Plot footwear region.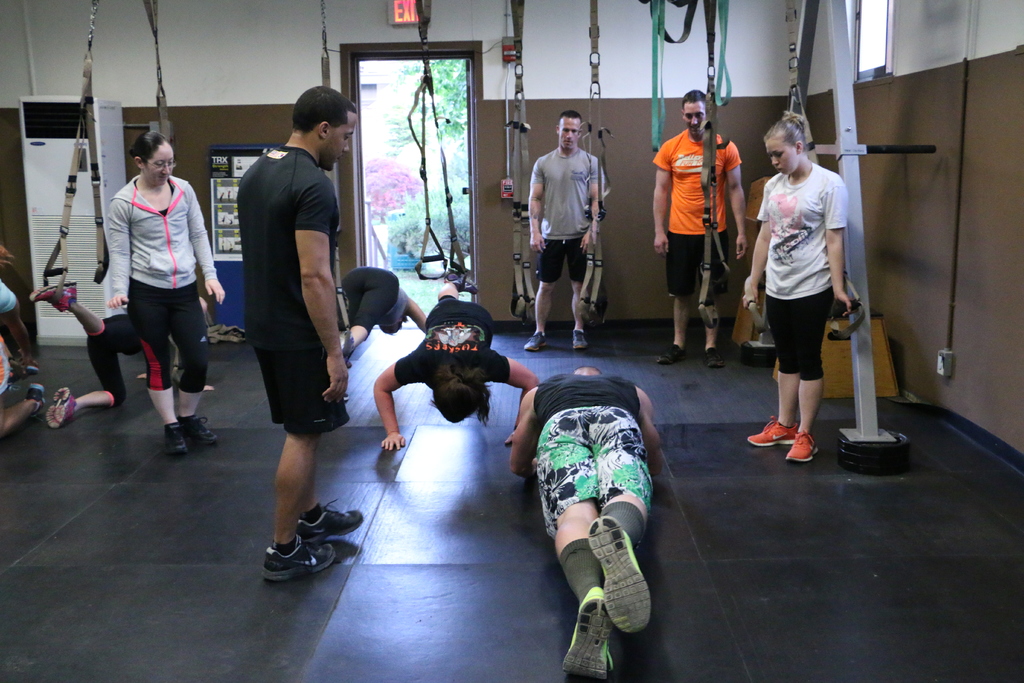
Plotted at bbox(520, 329, 554, 360).
